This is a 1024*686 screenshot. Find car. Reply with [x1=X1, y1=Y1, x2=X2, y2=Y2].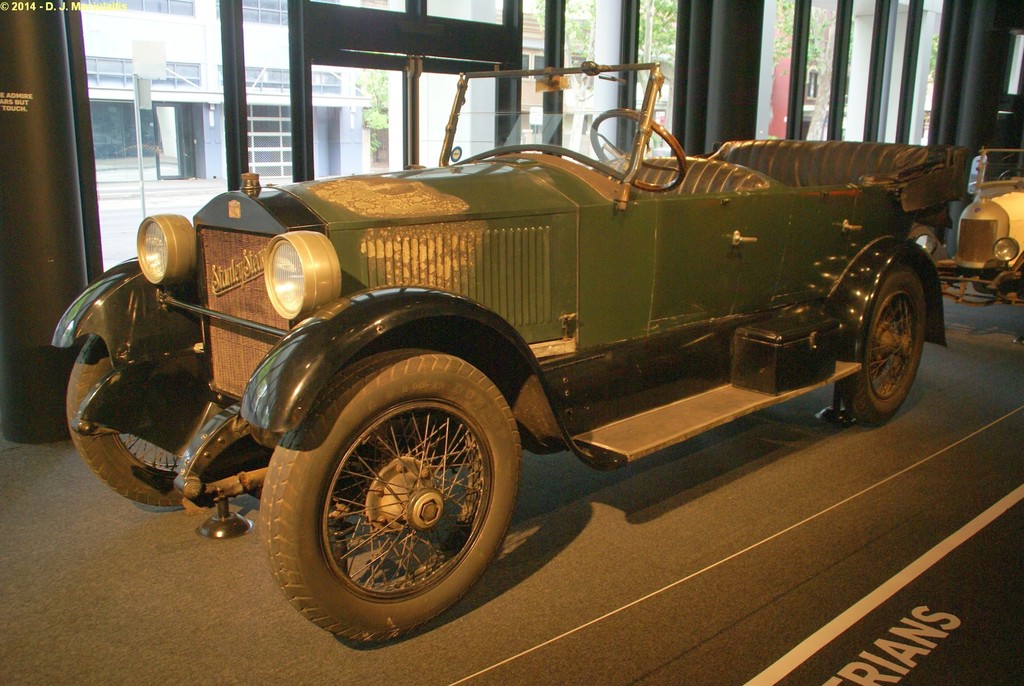
[x1=920, y1=153, x2=1023, y2=313].
